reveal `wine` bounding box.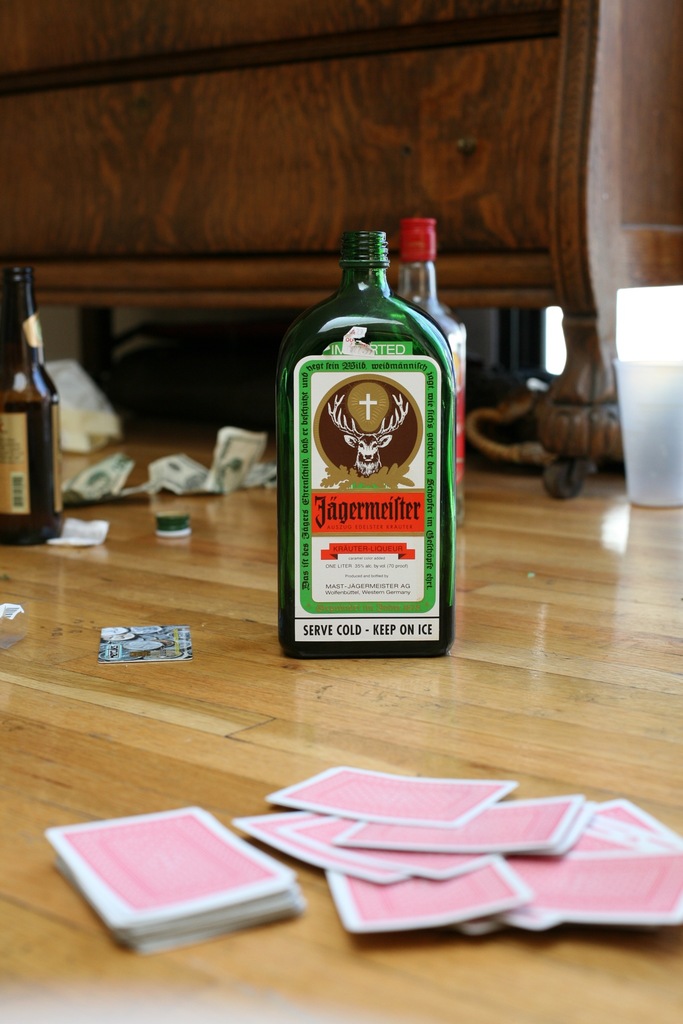
Revealed: <bbox>0, 257, 65, 550</bbox>.
